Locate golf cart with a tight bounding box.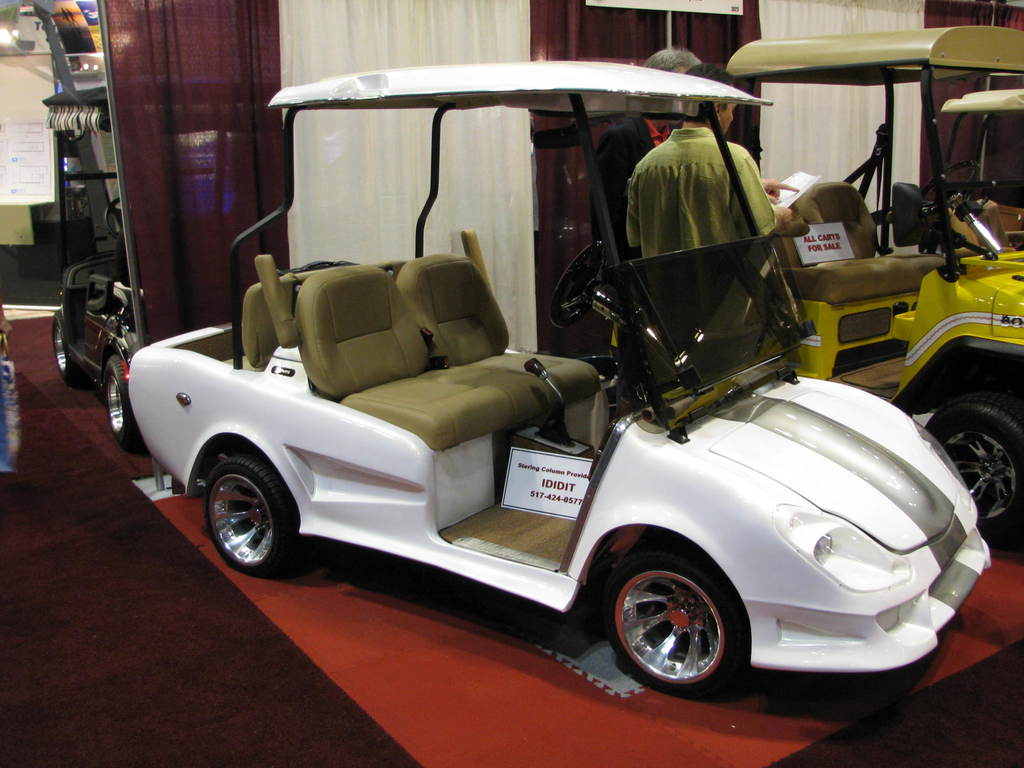
Rect(723, 26, 1023, 547).
